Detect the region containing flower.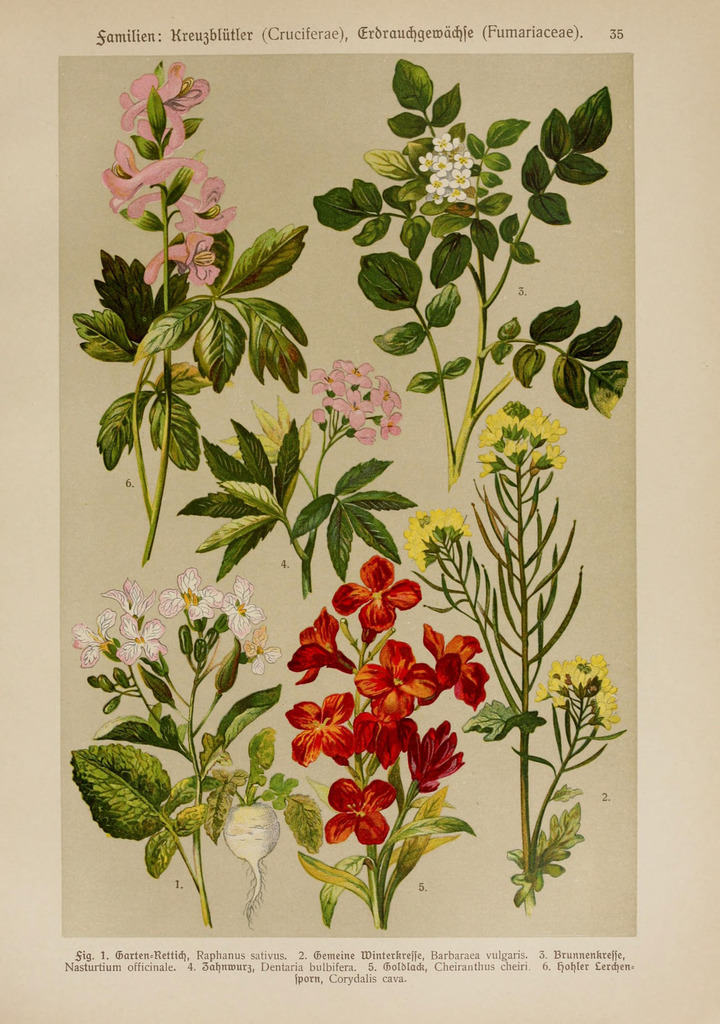
[356, 718, 419, 774].
